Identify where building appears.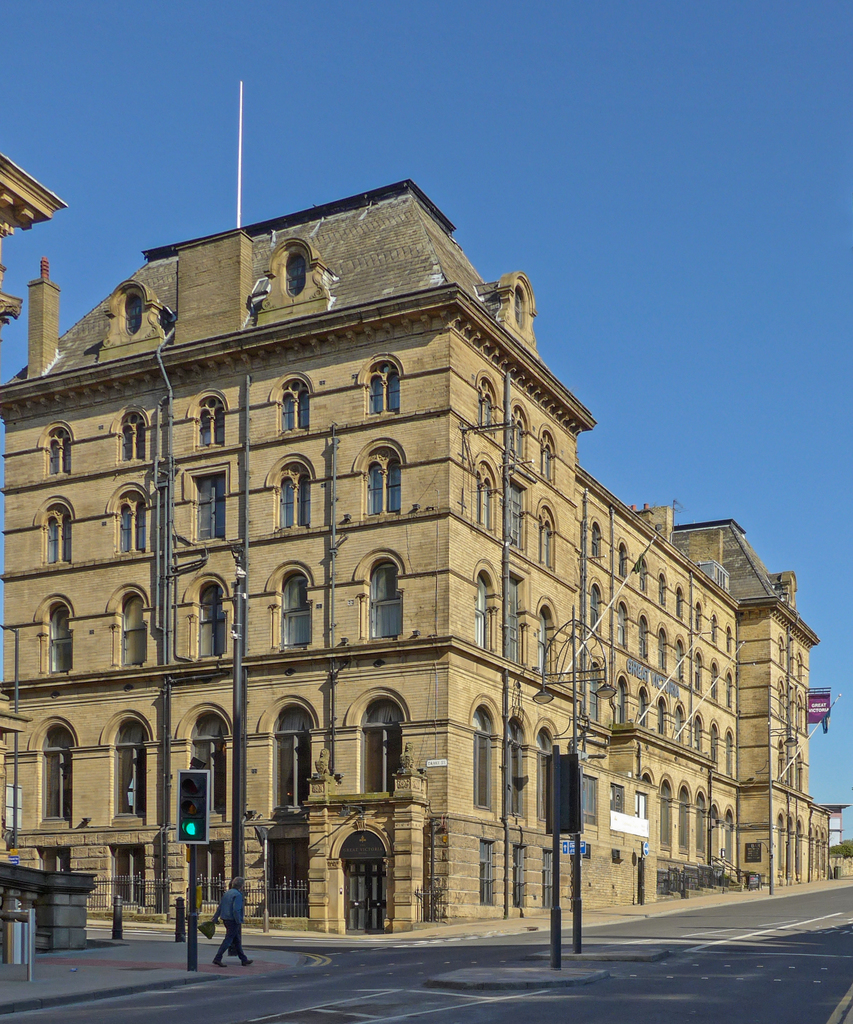
Appears at 0 178 742 934.
